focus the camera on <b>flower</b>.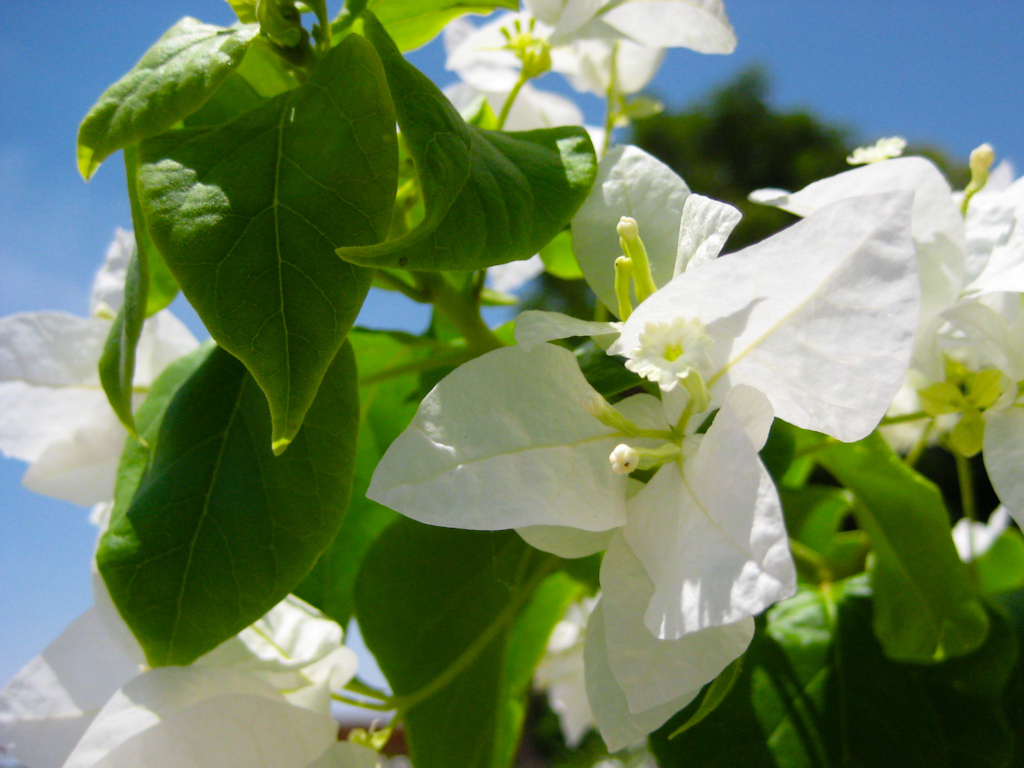
Focus region: [x1=641, y1=147, x2=1023, y2=453].
